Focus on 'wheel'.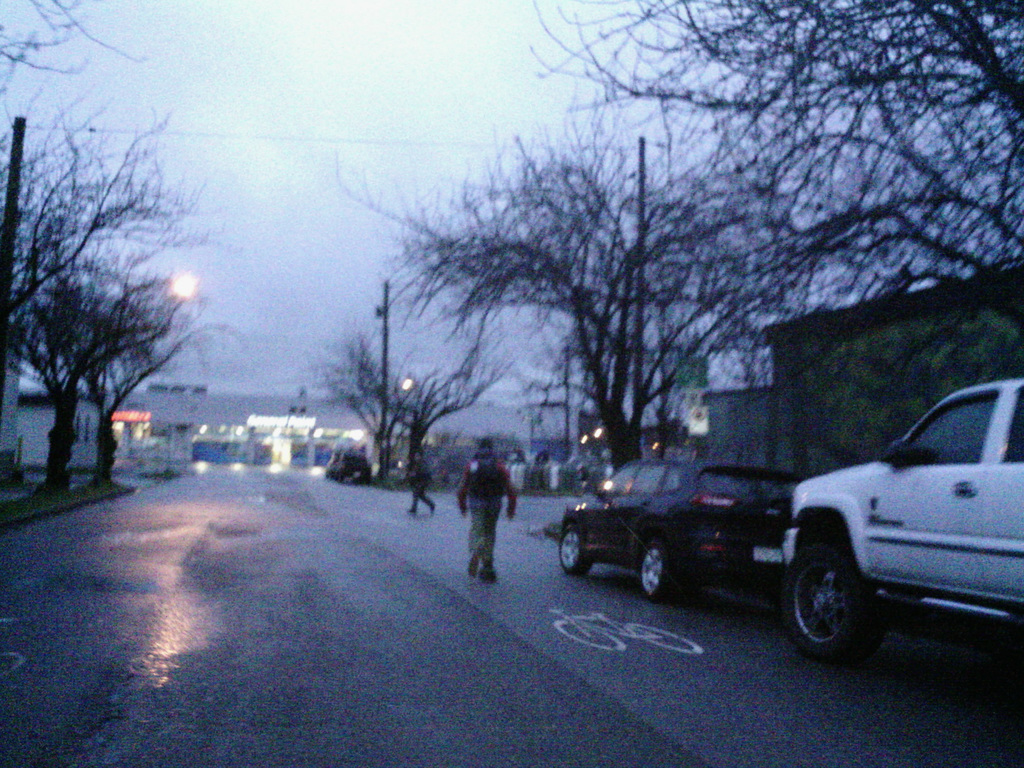
Focused at x1=553 y1=528 x2=593 y2=579.
